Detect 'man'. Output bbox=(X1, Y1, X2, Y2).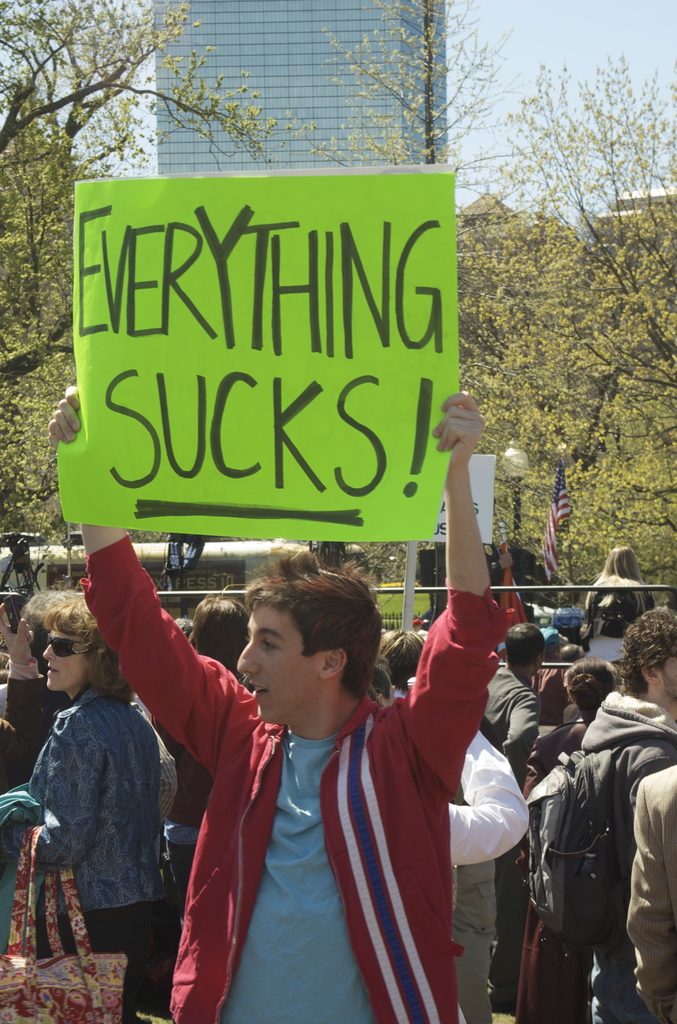
bbox=(478, 623, 546, 1011).
